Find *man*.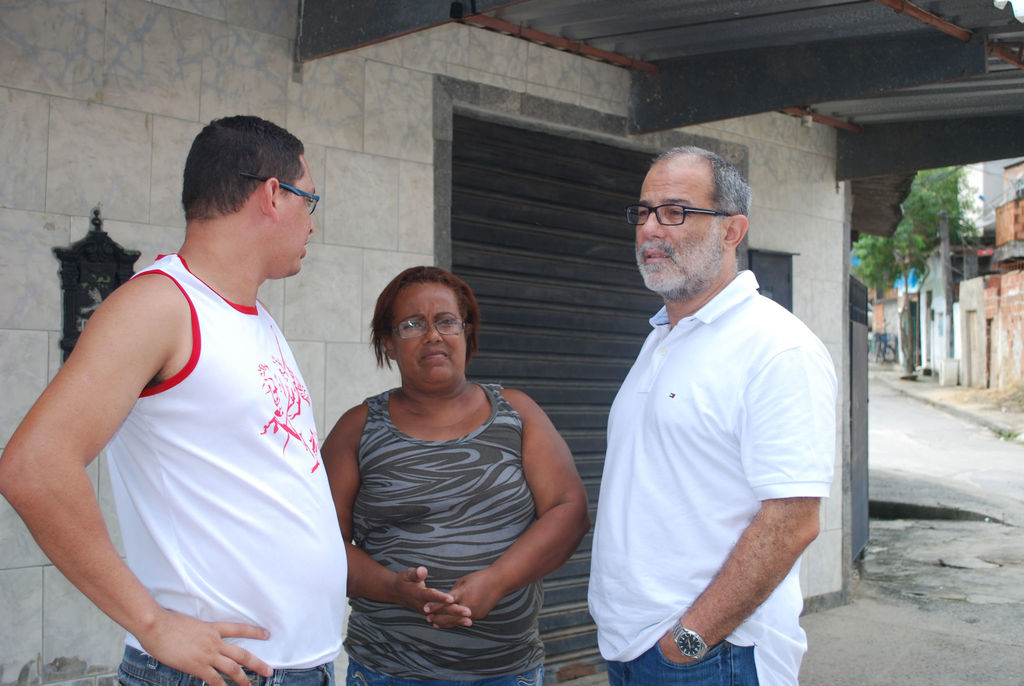
{"x1": 0, "y1": 115, "x2": 354, "y2": 685}.
